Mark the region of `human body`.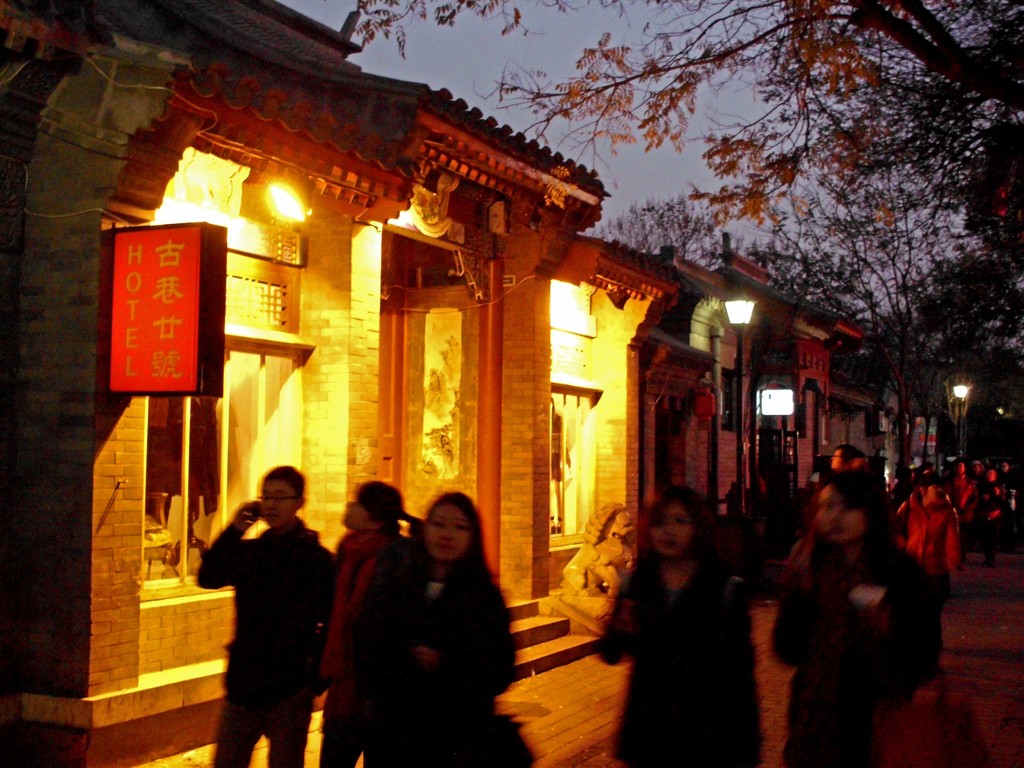
Region: [318,467,407,767].
